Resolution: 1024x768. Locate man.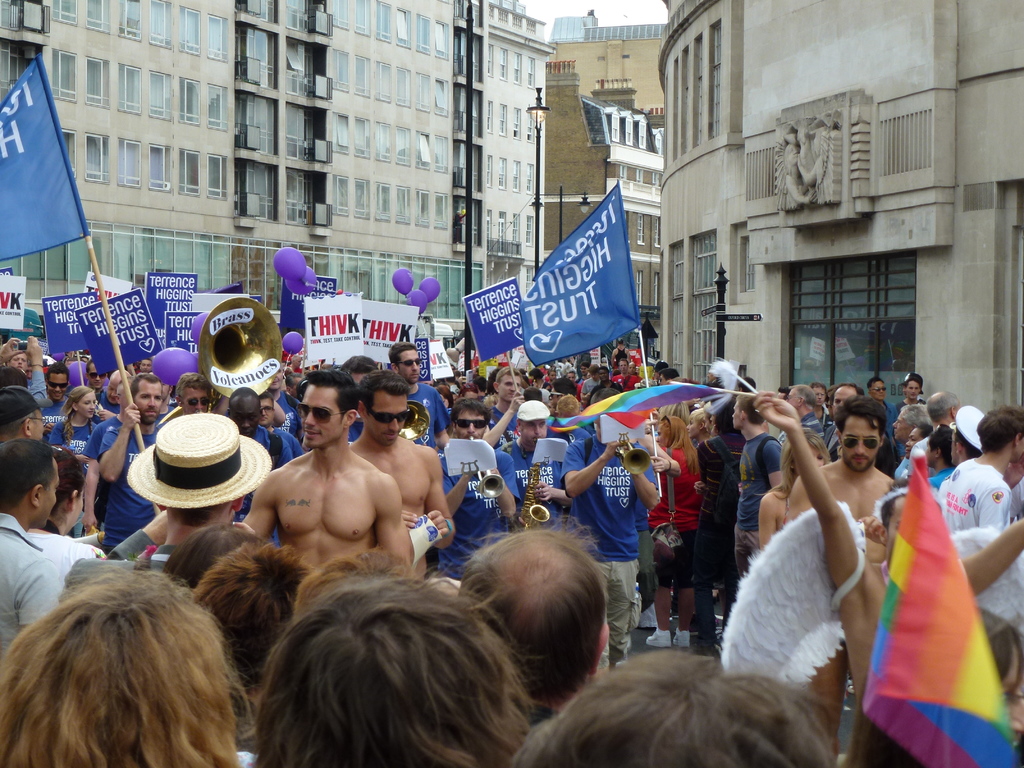
(935, 409, 1023, 536).
